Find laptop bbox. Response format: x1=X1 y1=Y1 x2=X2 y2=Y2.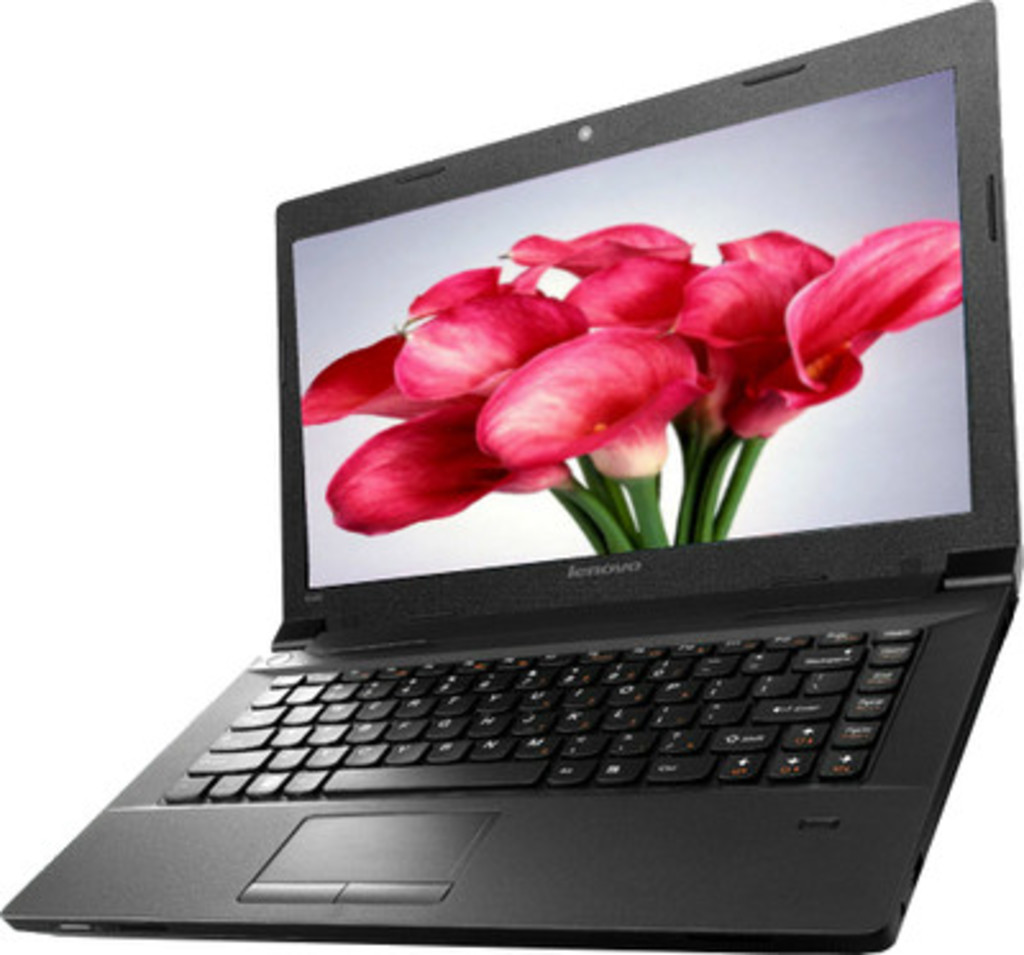
x1=67 y1=38 x2=991 y2=954.
